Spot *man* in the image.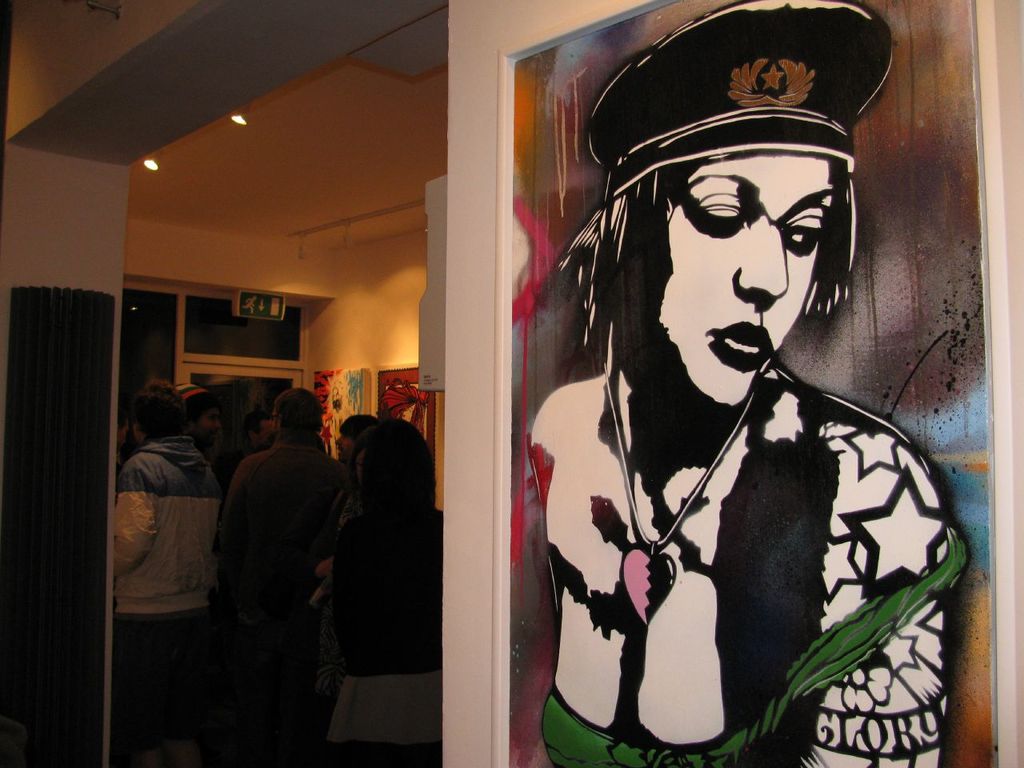
*man* found at l=209, t=386, r=344, b=631.
